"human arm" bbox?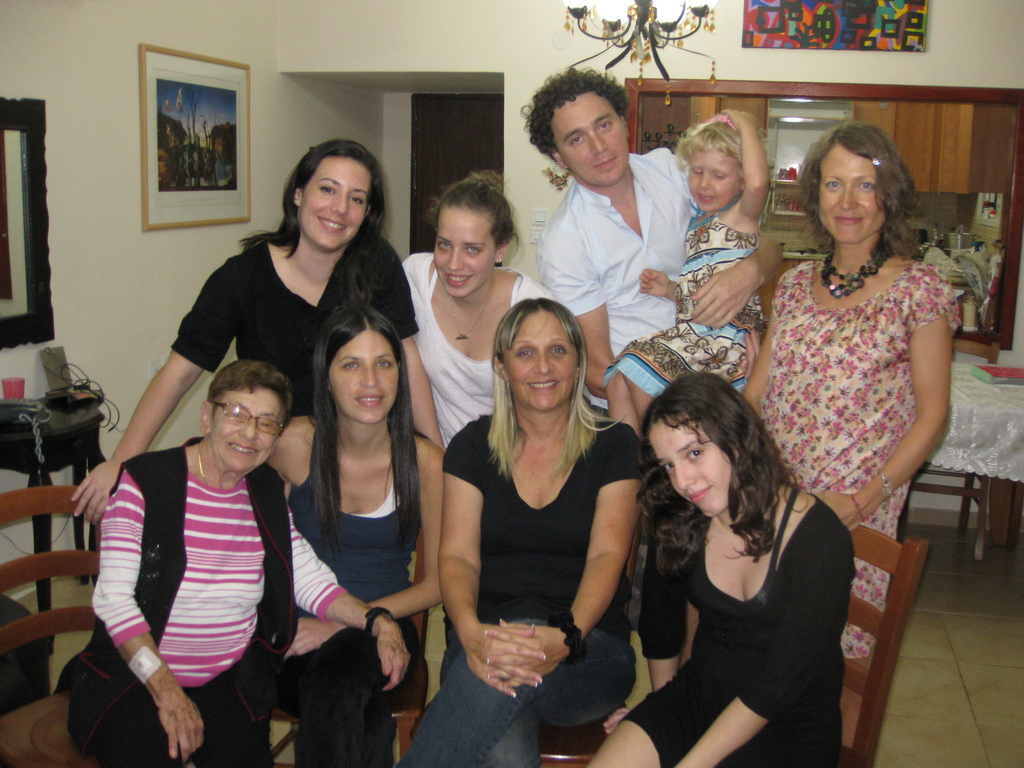
<bbox>287, 508, 413, 692</bbox>
